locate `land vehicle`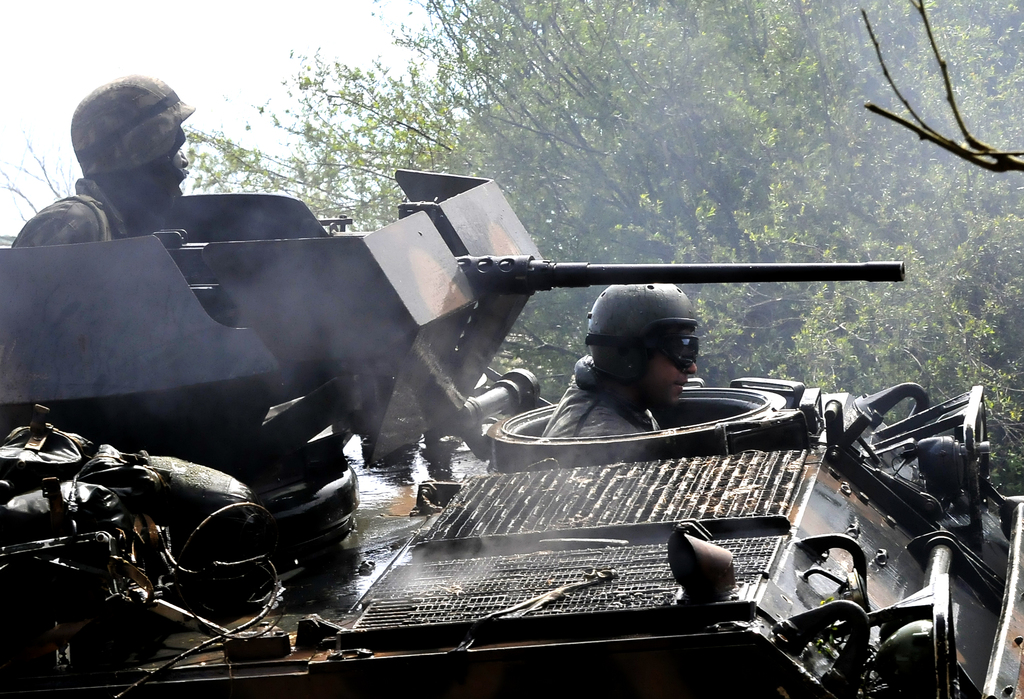
(left=0, top=163, right=1016, bottom=633)
